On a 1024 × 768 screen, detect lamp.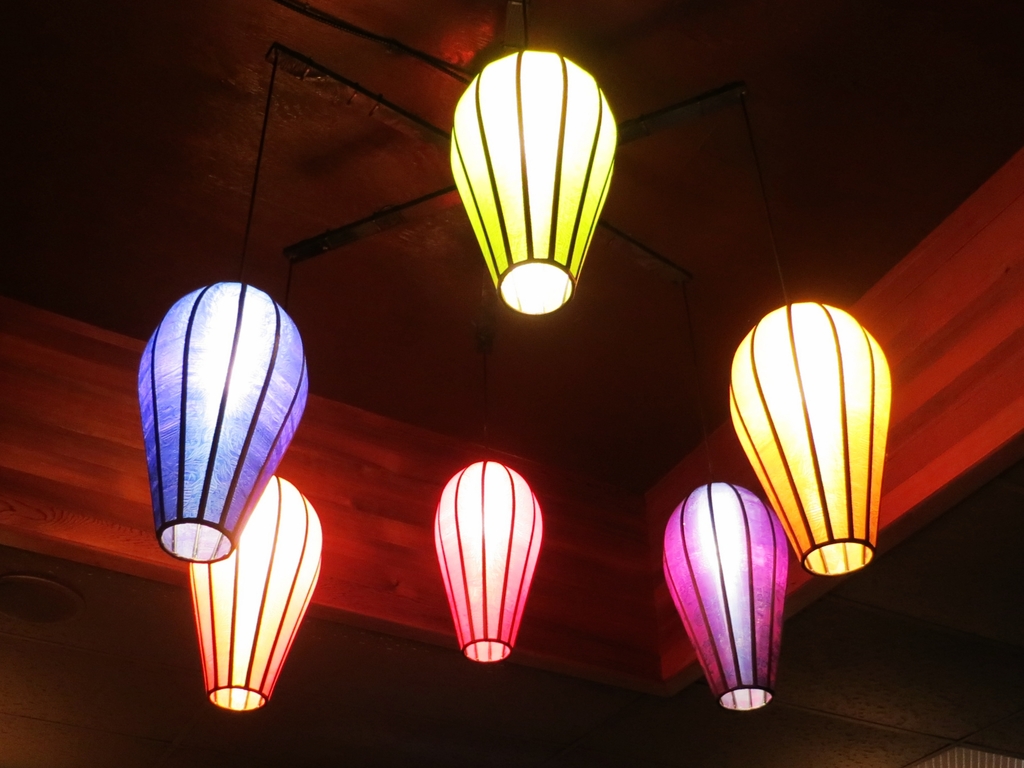
locate(728, 81, 893, 579).
